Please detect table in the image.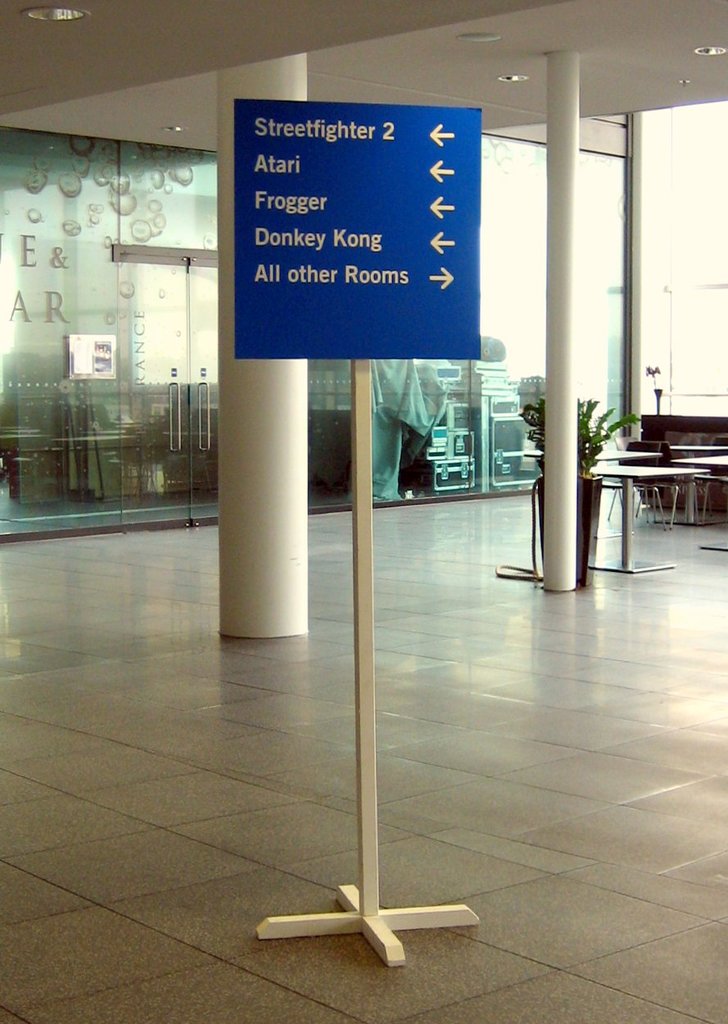
[668,441,726,525].
